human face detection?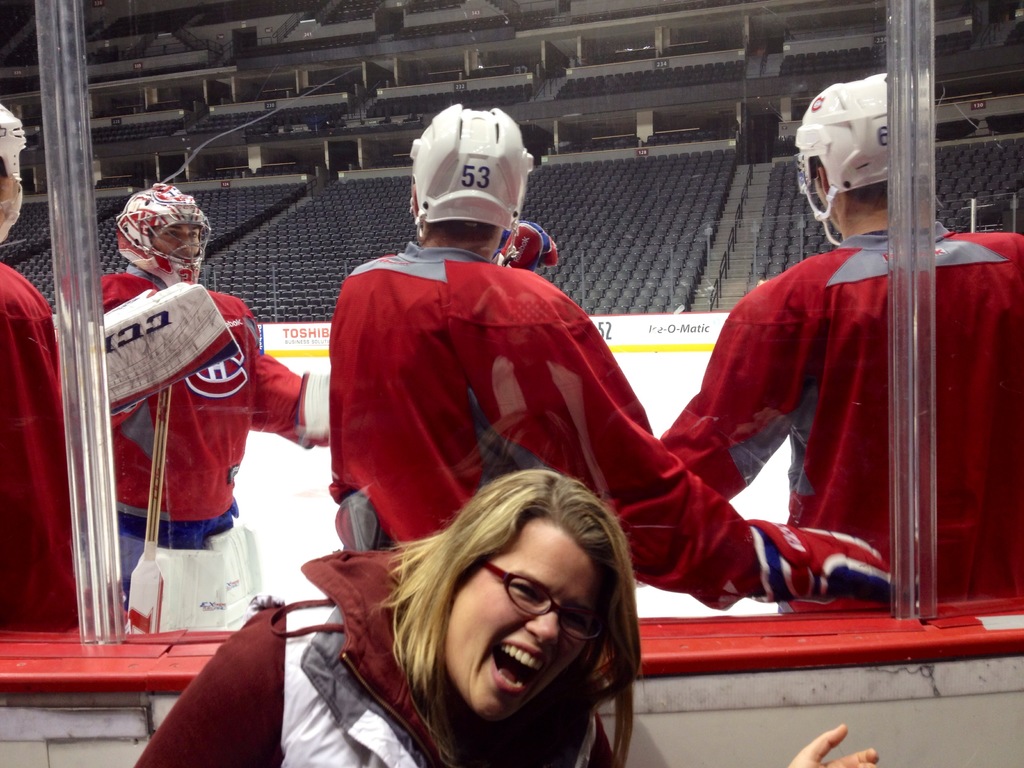
447/521/599/721
